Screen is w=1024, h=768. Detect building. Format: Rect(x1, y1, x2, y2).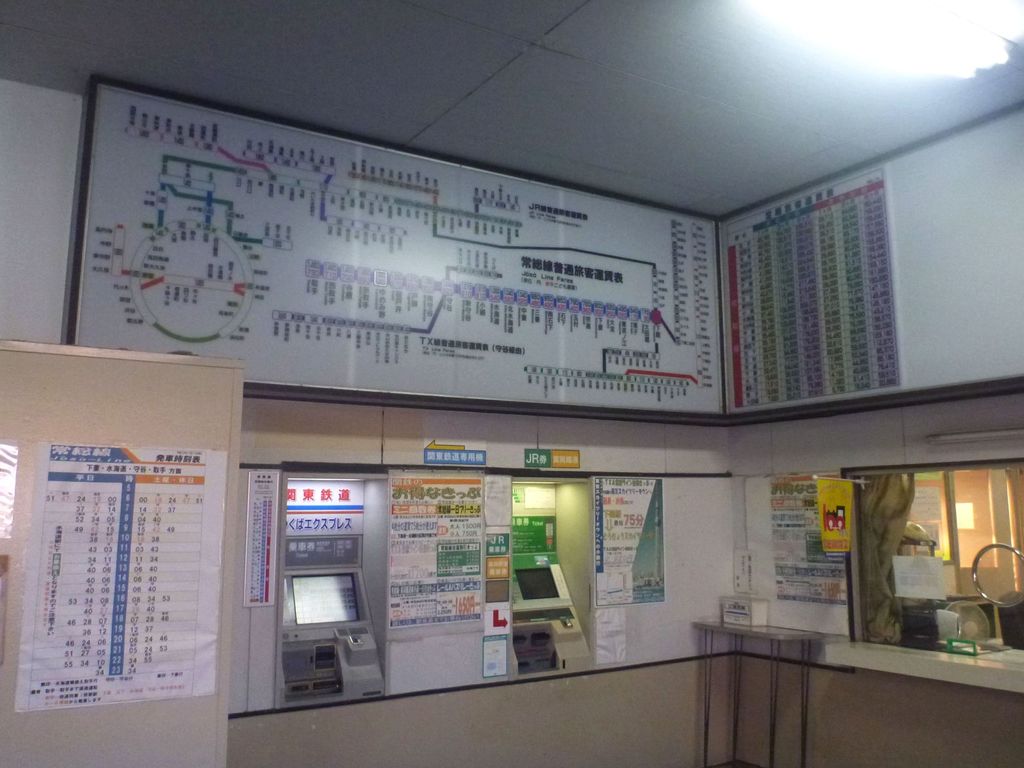
Rect(0, 0, 1023, 767).
